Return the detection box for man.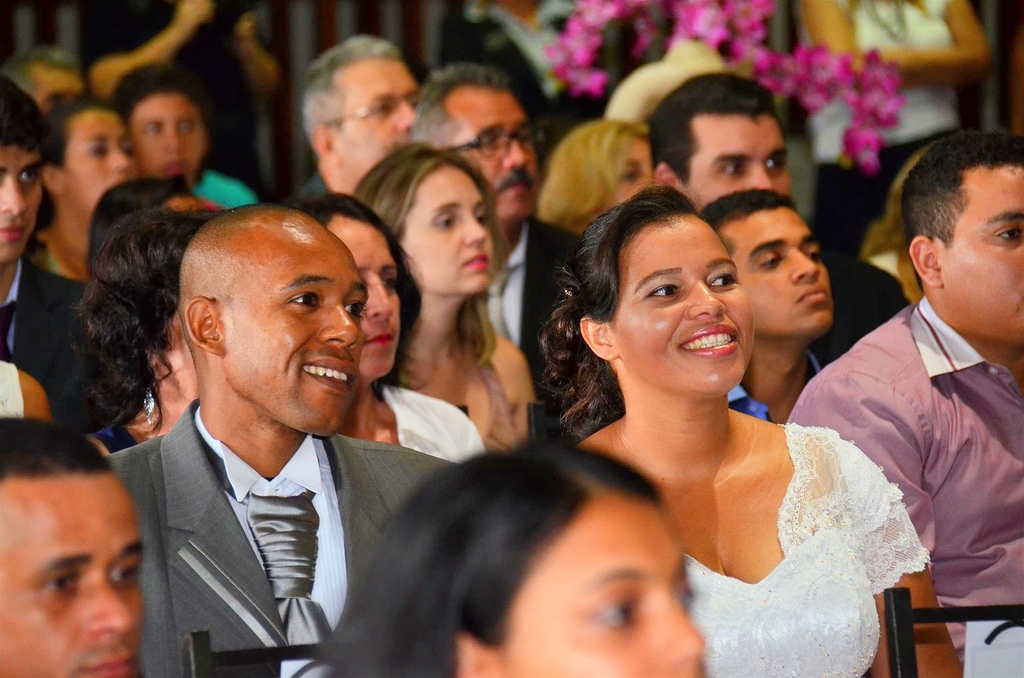
Rect(0, 413, 164, 677).
